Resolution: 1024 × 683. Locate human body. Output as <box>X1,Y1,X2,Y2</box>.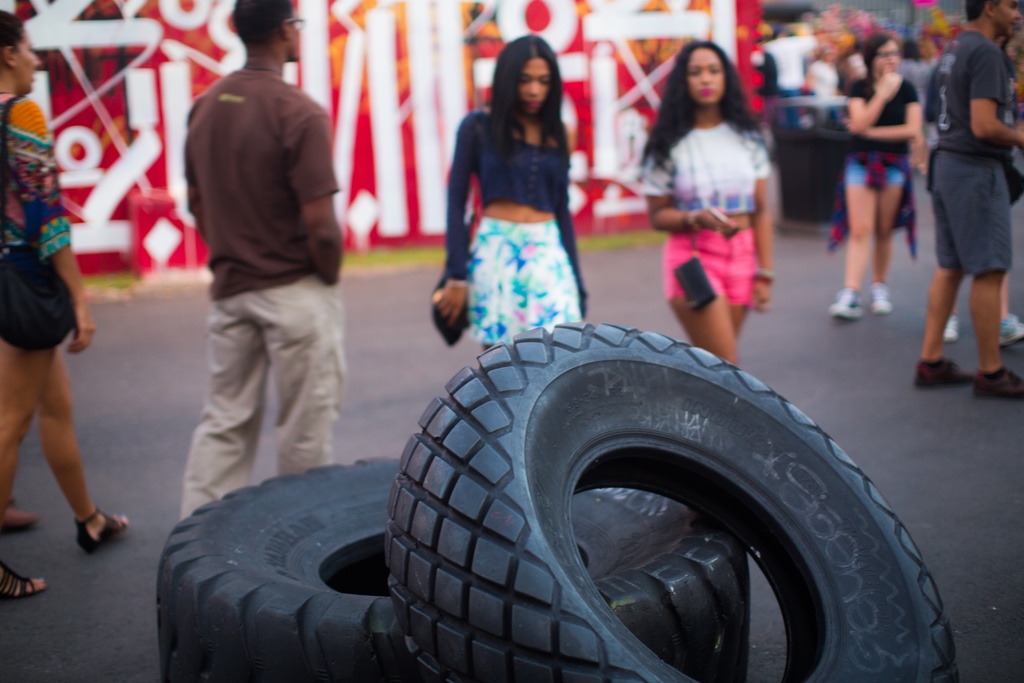
<box>174,0,339,518</box>.
